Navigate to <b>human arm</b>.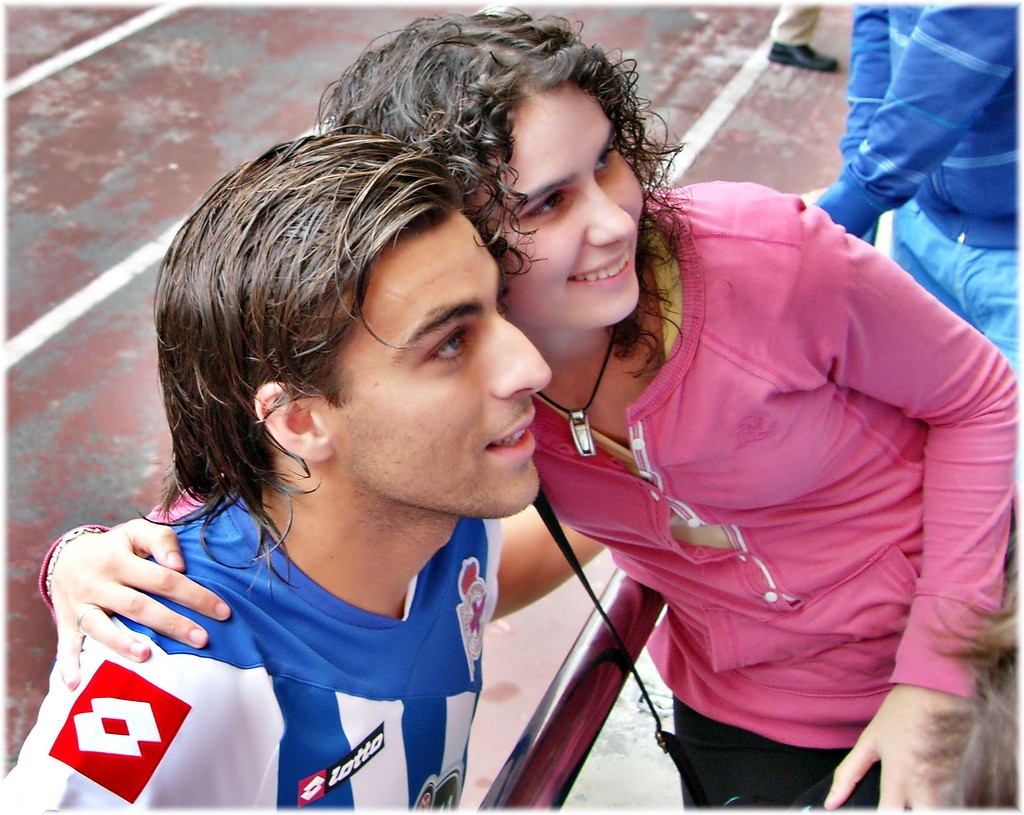
Navigation target: box=[492, 496, 608, 625].
